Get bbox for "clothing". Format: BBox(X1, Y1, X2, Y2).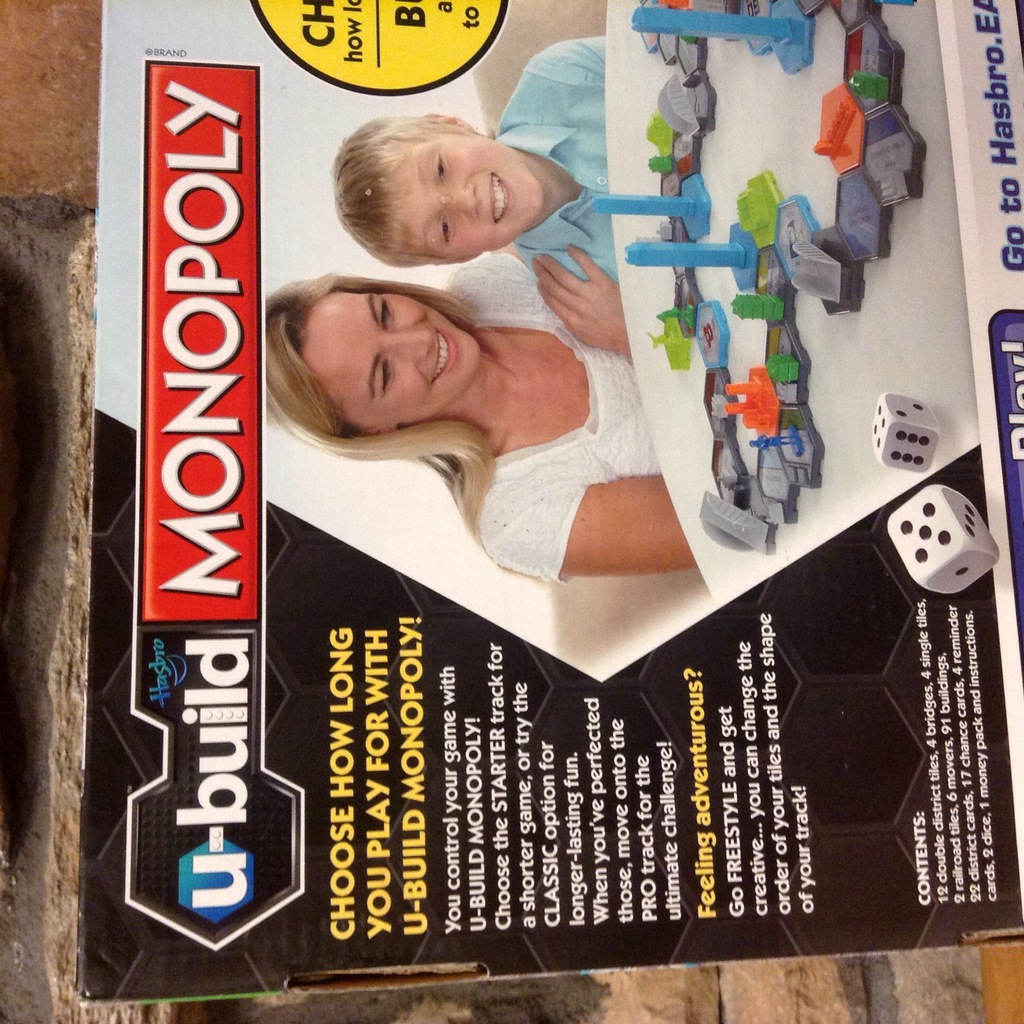
BBox(509, 42, 605, 274).
